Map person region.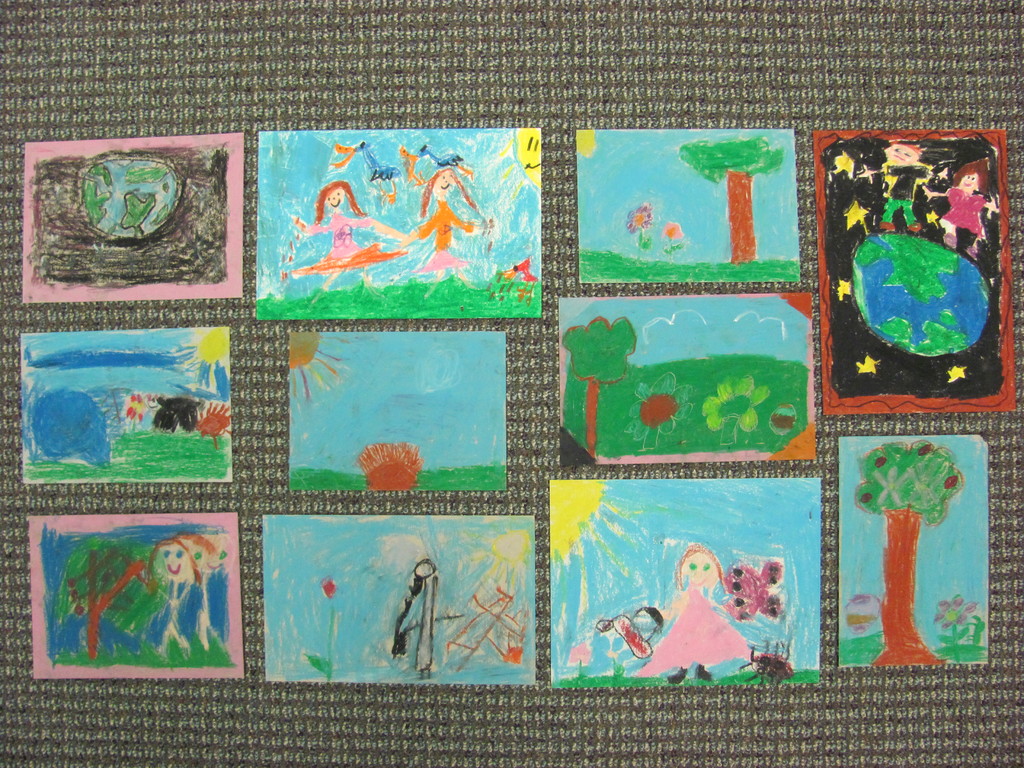
Mapped to (x1=408, y1=170, x2=484, y2=285).
